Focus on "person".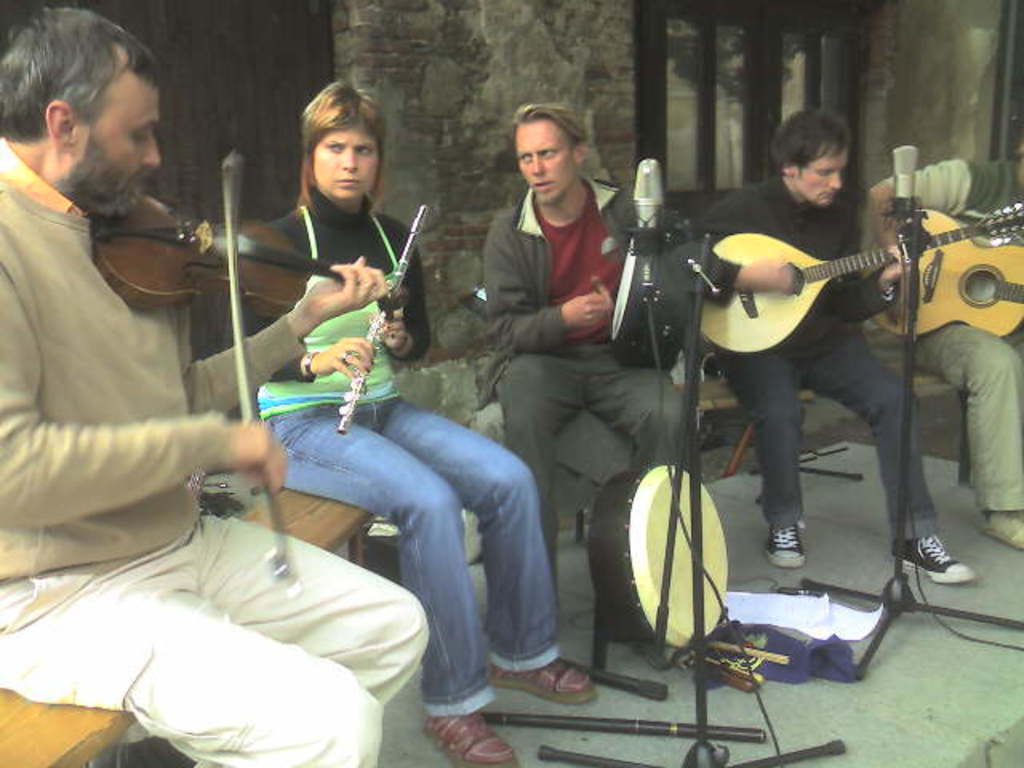
Focused at {"x1": 685, "y1": 102, "x2": 974, "y2": 592}.
